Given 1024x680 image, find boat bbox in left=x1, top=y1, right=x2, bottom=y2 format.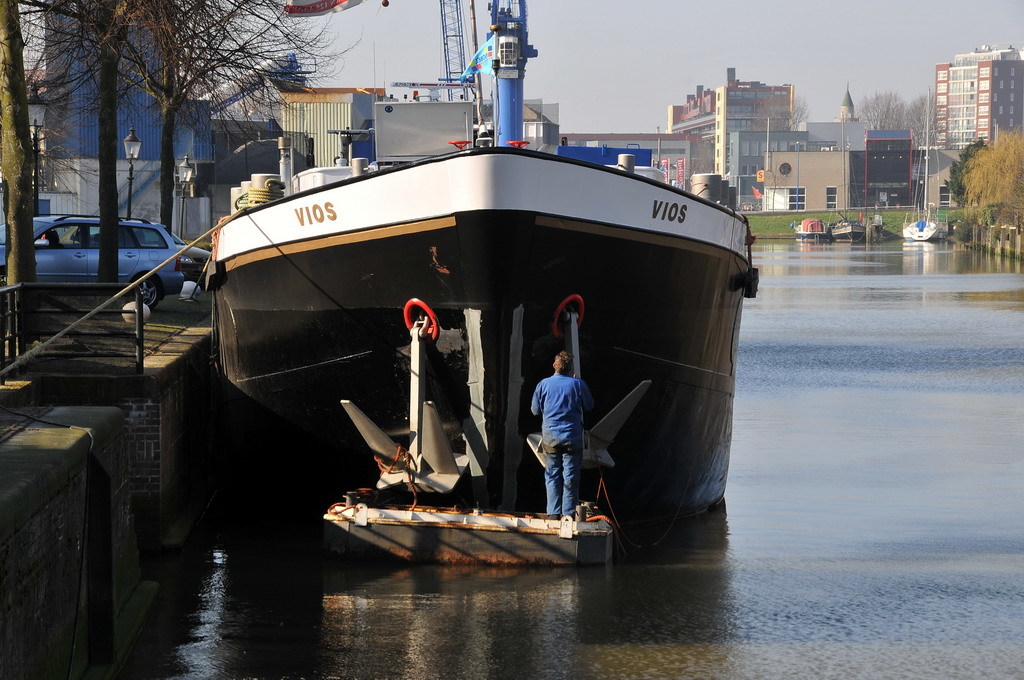
left=893, top=95, right=956, bottom=244.
